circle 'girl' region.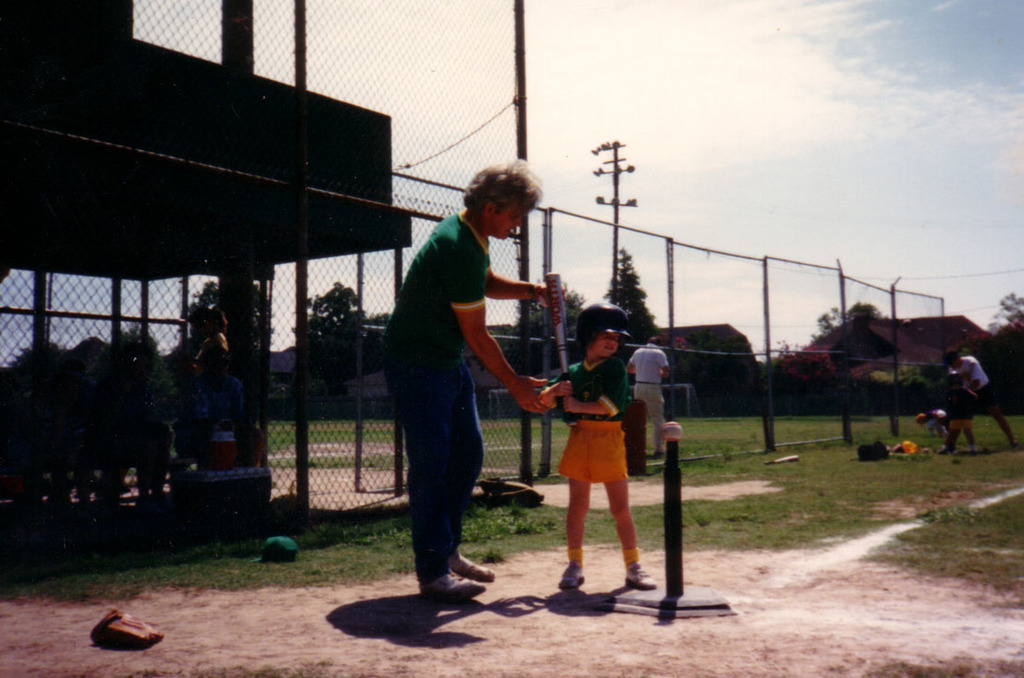
Region: {"x1": 536, "y1": 303, "x2": 656, "y2": 586}.
